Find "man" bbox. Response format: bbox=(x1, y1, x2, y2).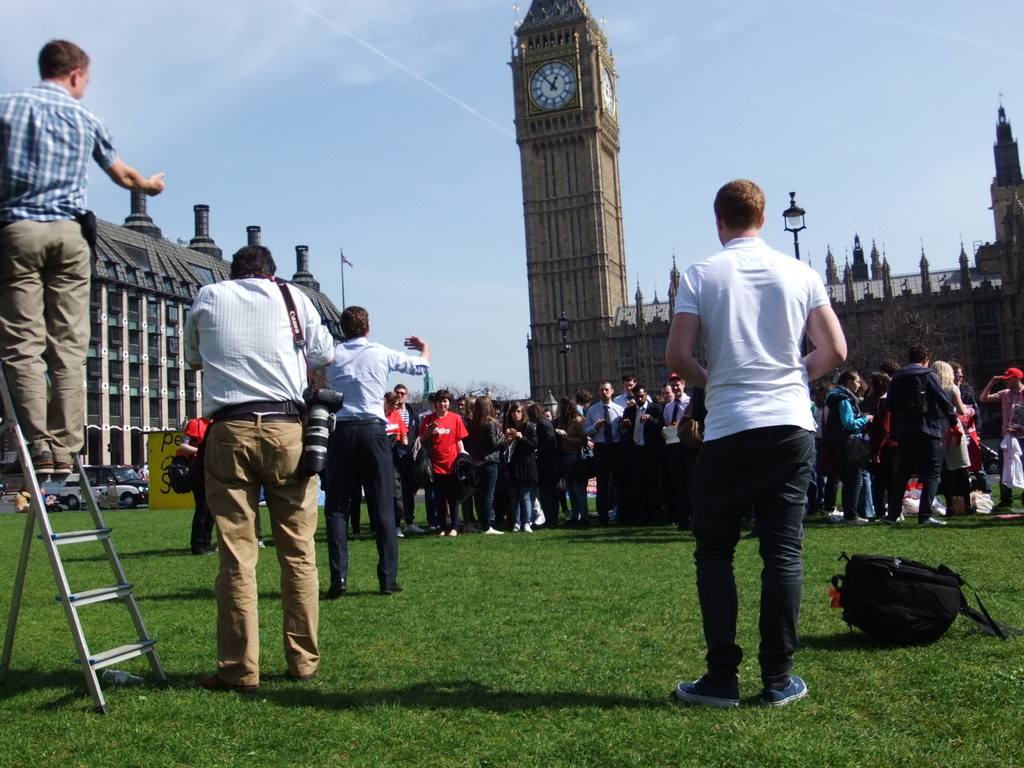
bbox=(314, 303, 429, 587).
